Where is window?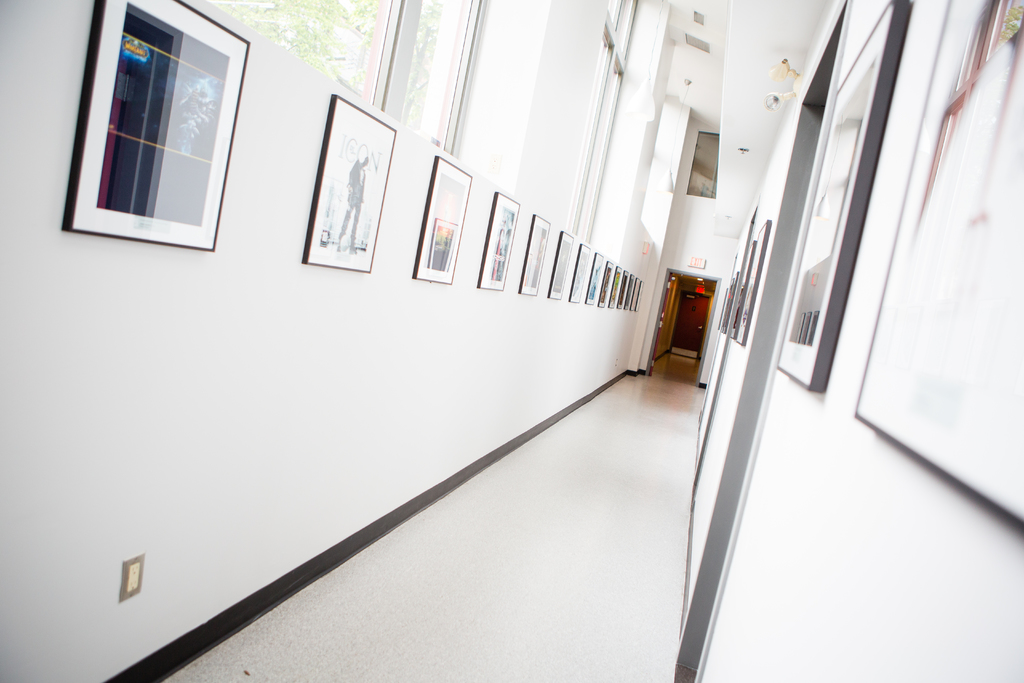
<box>566,0,643,245</box>.
